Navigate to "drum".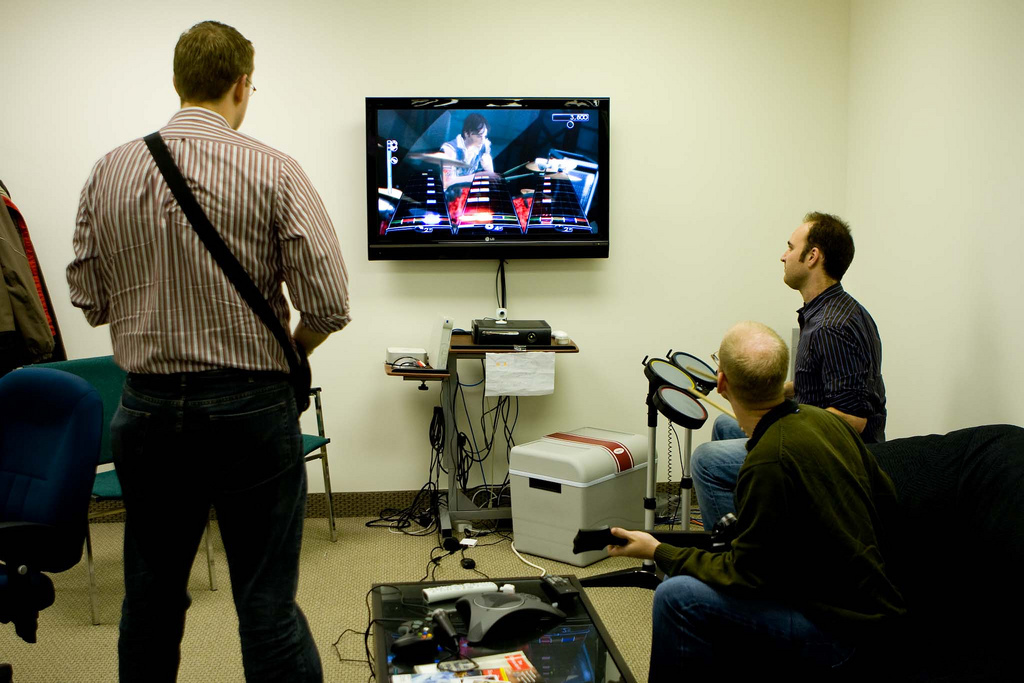
Navigation target: 669 349 720 389.
